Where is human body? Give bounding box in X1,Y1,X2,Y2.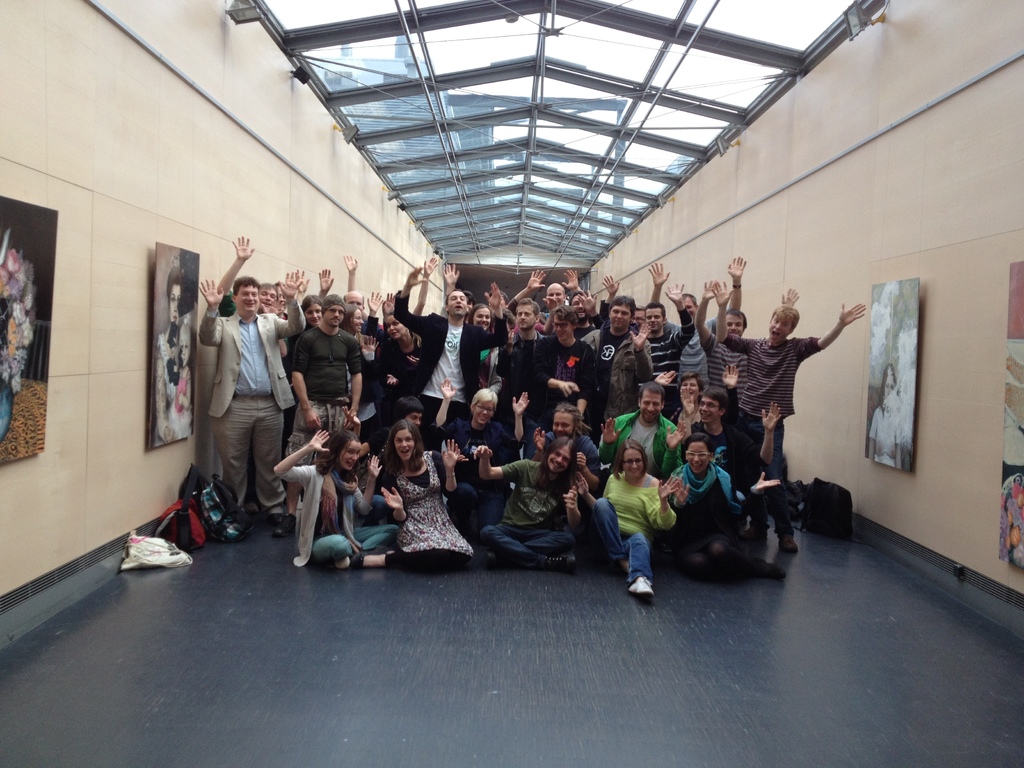
648,255,744,384.
